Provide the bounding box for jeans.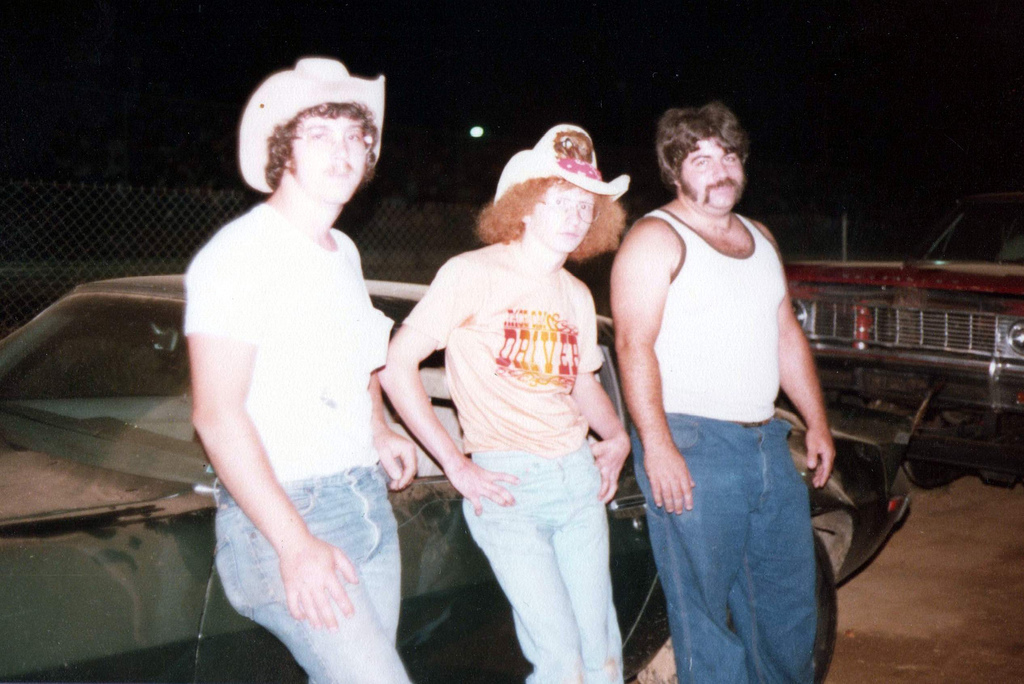
[x1=212, y1=466, x2=414, y2=683].
